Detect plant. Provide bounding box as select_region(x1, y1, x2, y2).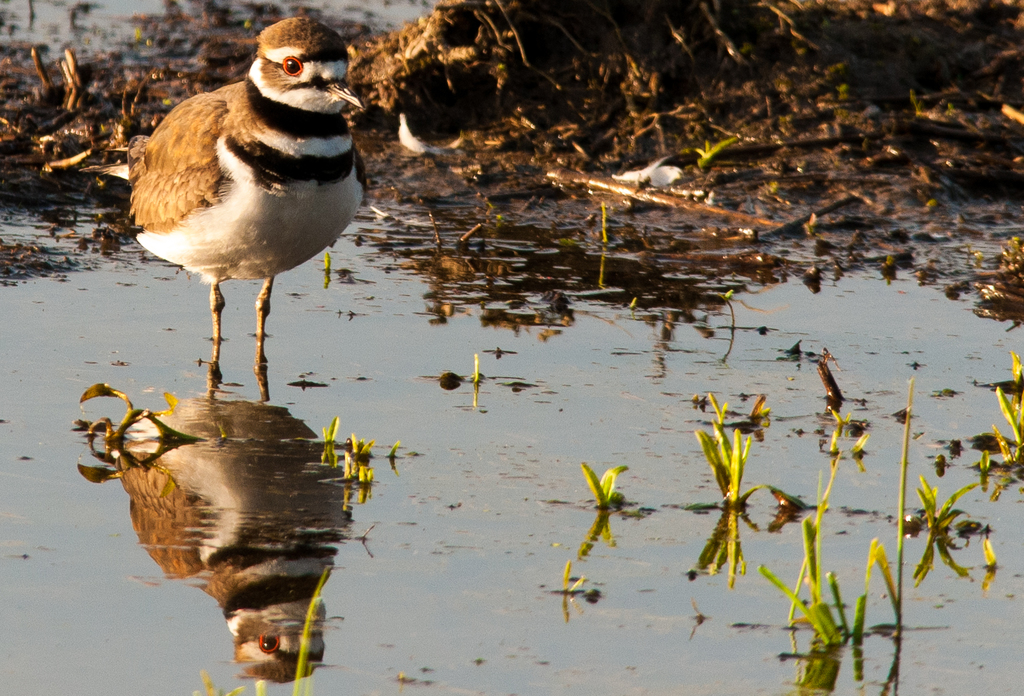
select_region(582, 465, 630, 508).
